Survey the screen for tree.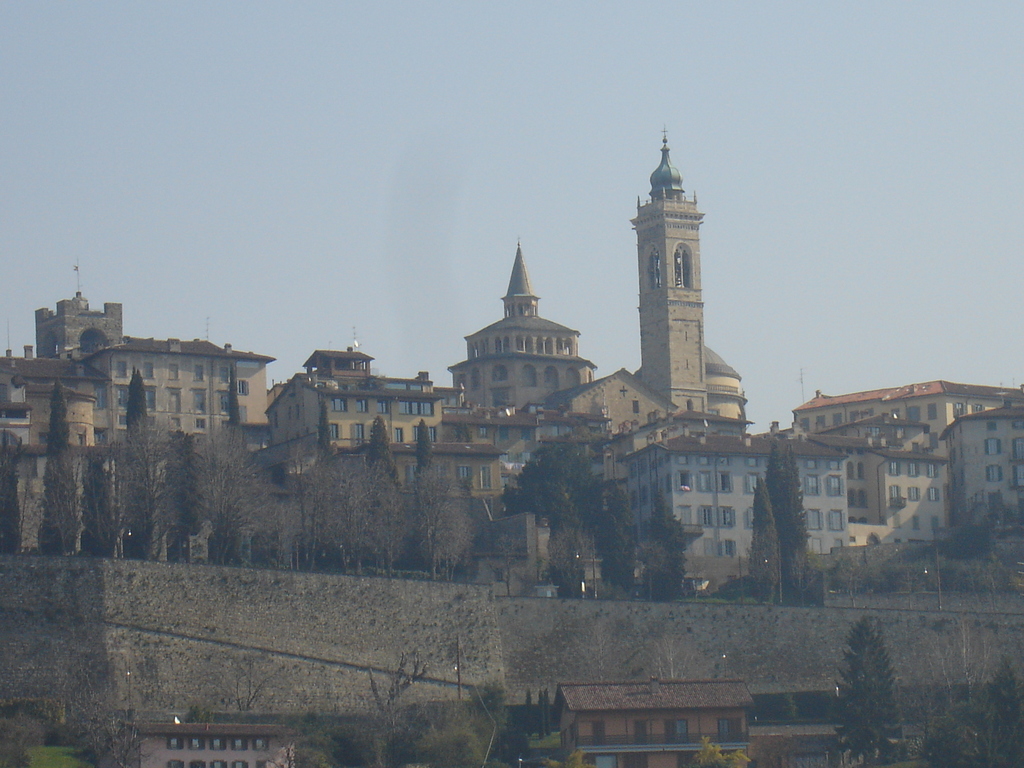
Survey found: bbox(763, 442, 809, 597).
